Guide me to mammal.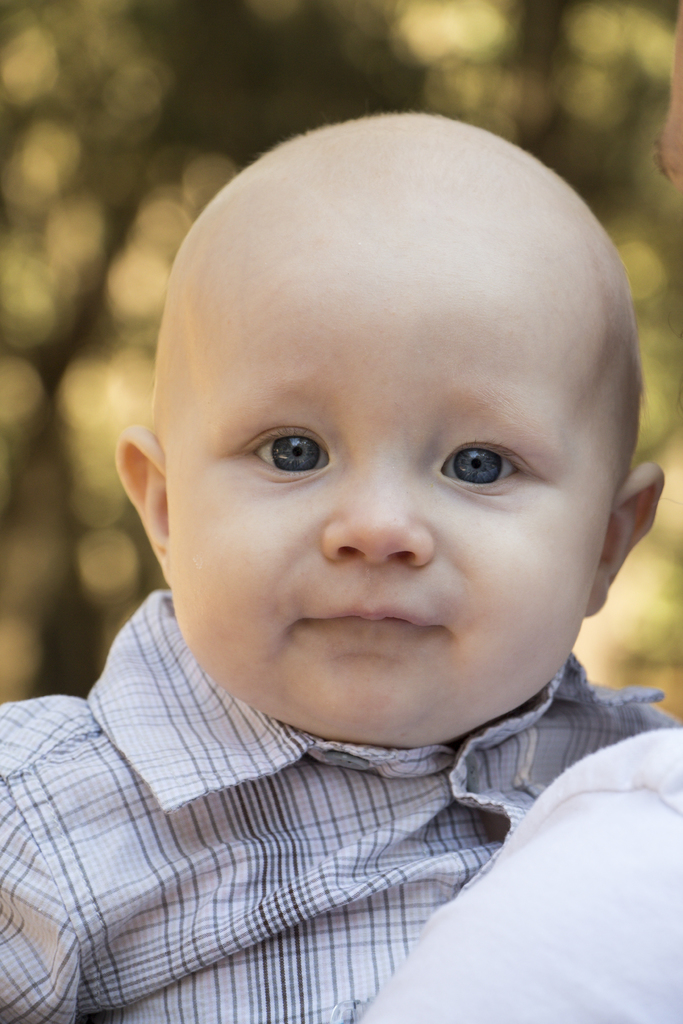
Guidance: bbox=(8, 84, 682, 1014).
